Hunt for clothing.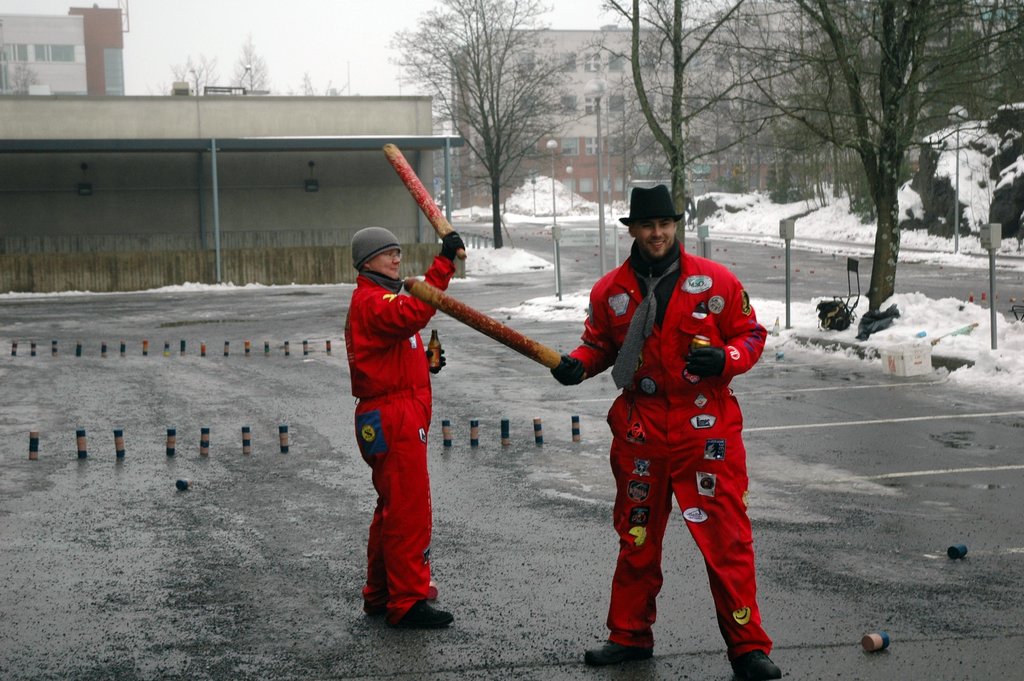
Hunted down at (x1=564, y1=236, x2=771, y2=666).
